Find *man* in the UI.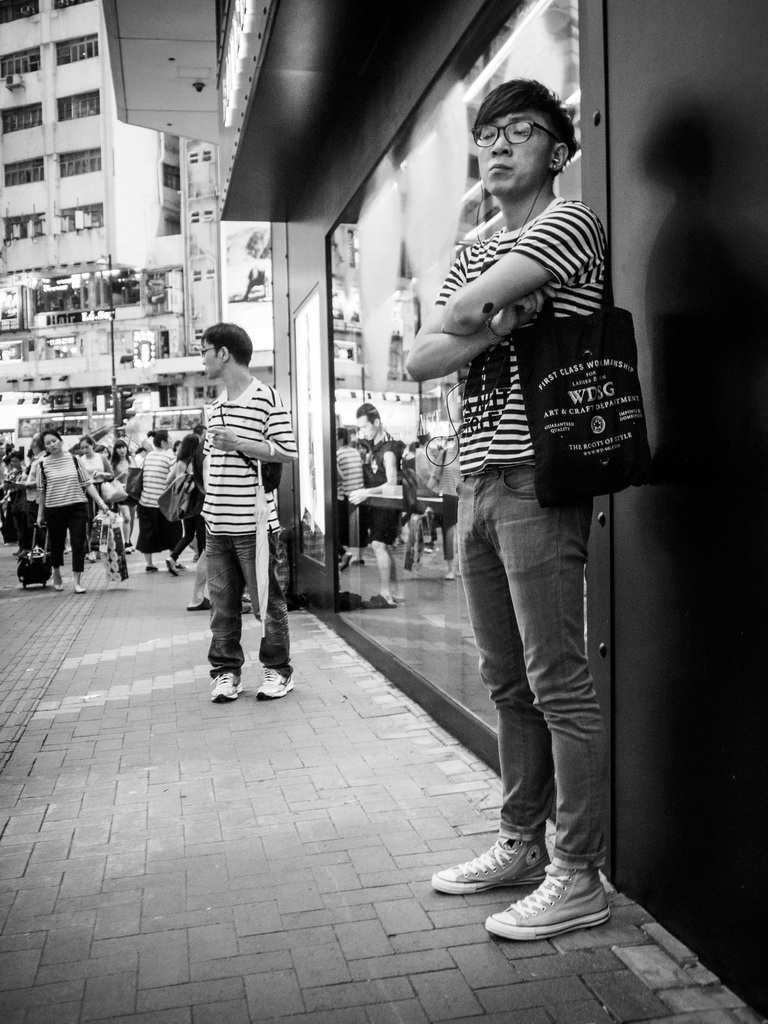
UI element at <bbox>198, 321, 295, 707</bbox>.
